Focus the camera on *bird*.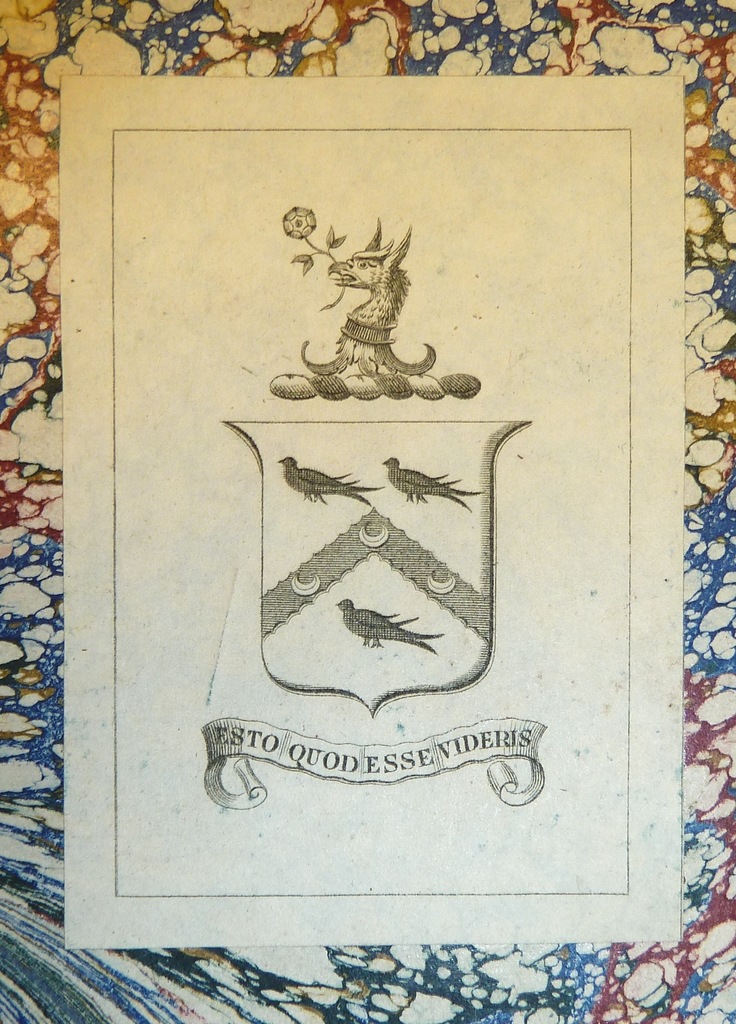
Focus region: BBox(340, 594, 449, 652).
